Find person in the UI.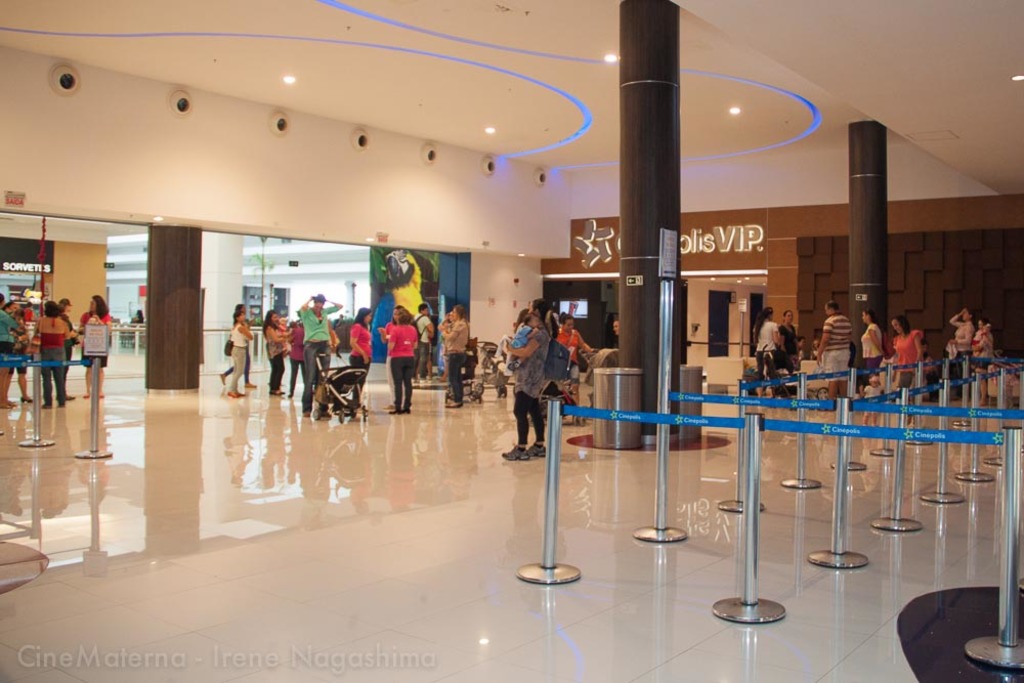
UI element at box=[37, 291, 72, 414].
